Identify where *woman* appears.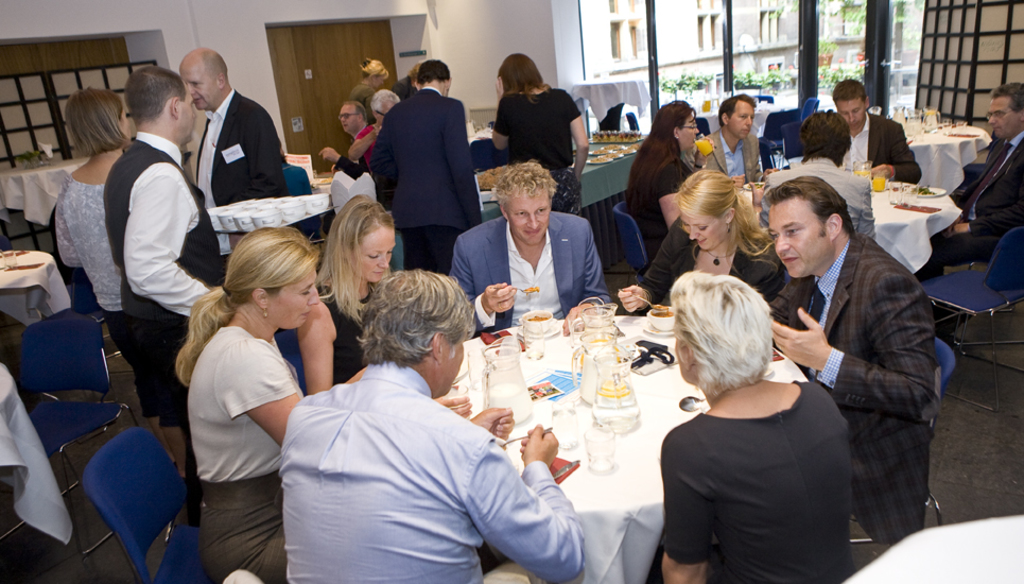
Appears at detection(491, 51, 591, 216).
